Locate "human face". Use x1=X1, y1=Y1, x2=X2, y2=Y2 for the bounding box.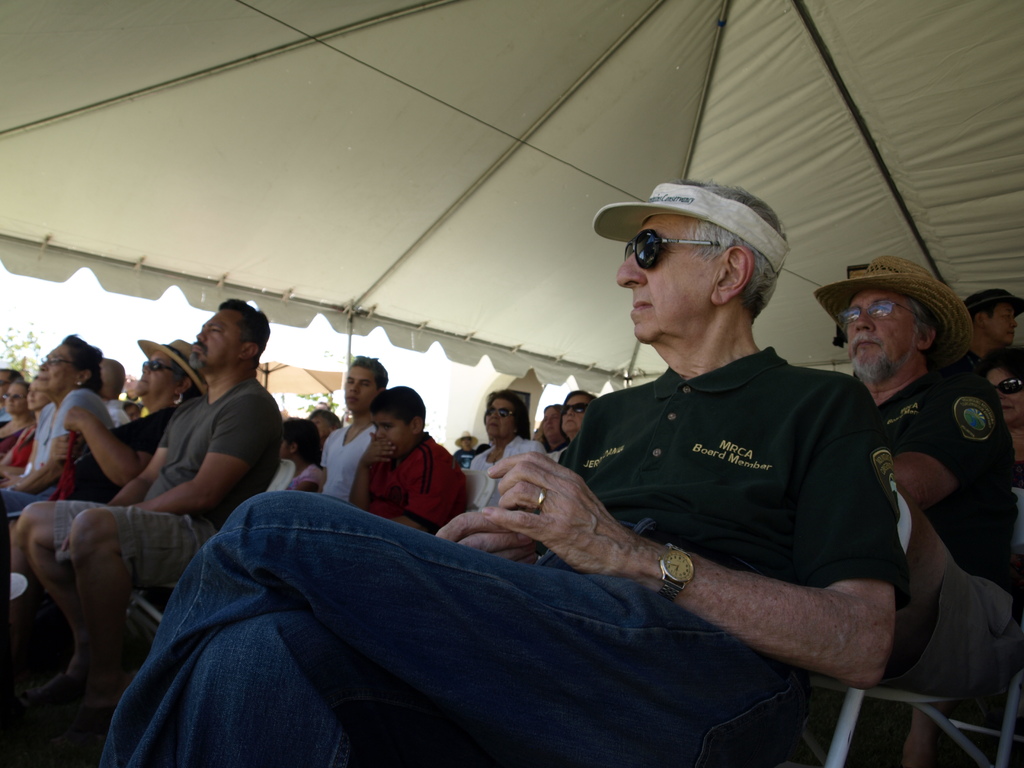
x1=310, y1=415, x2=330, y2=439.
